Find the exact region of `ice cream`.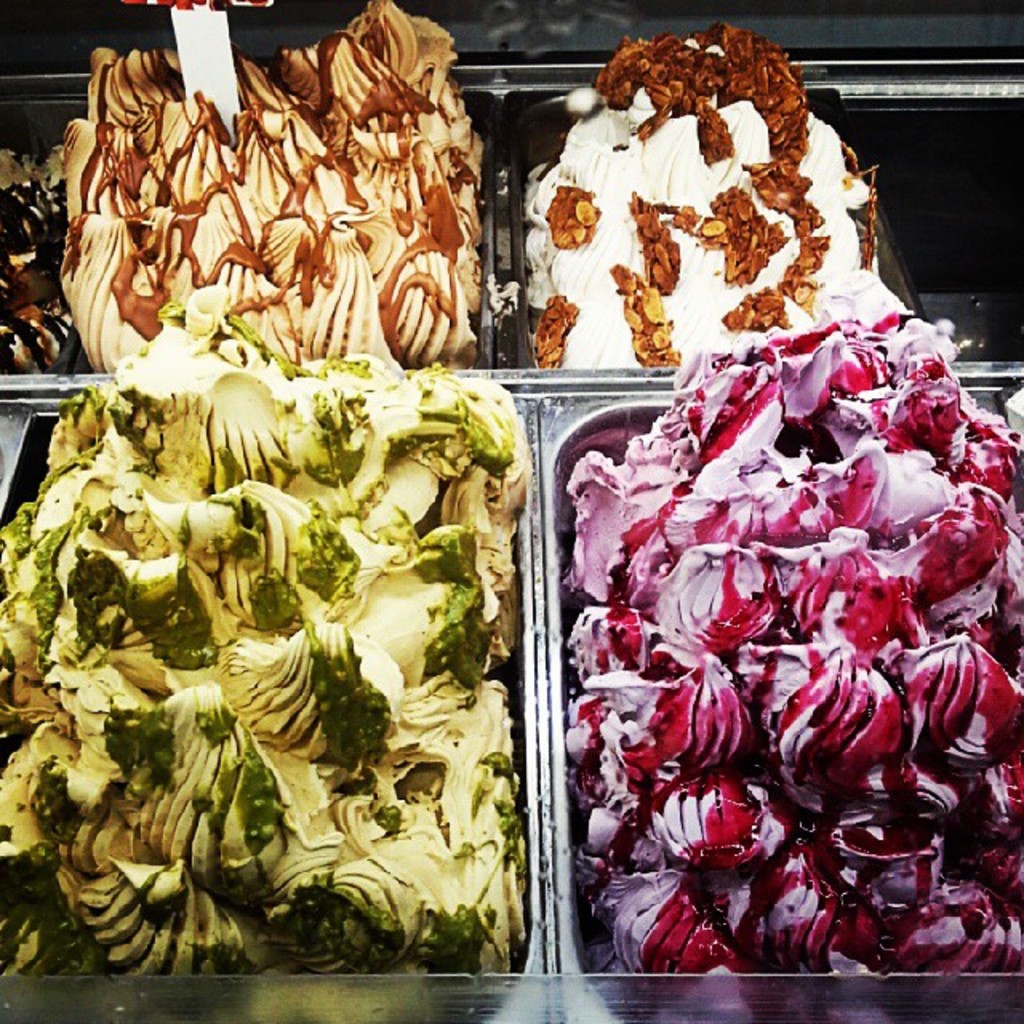
Exact region: 558,314,1022,978.
